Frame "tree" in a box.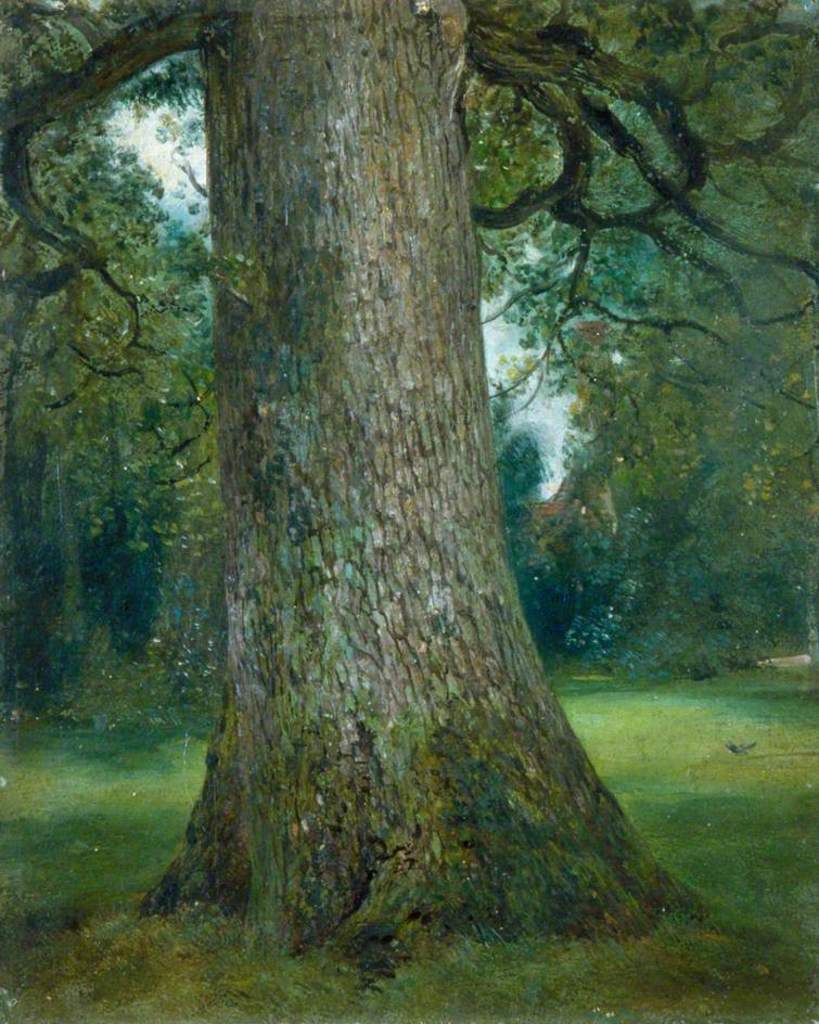
bbox=[24, 0, 779, 914].
